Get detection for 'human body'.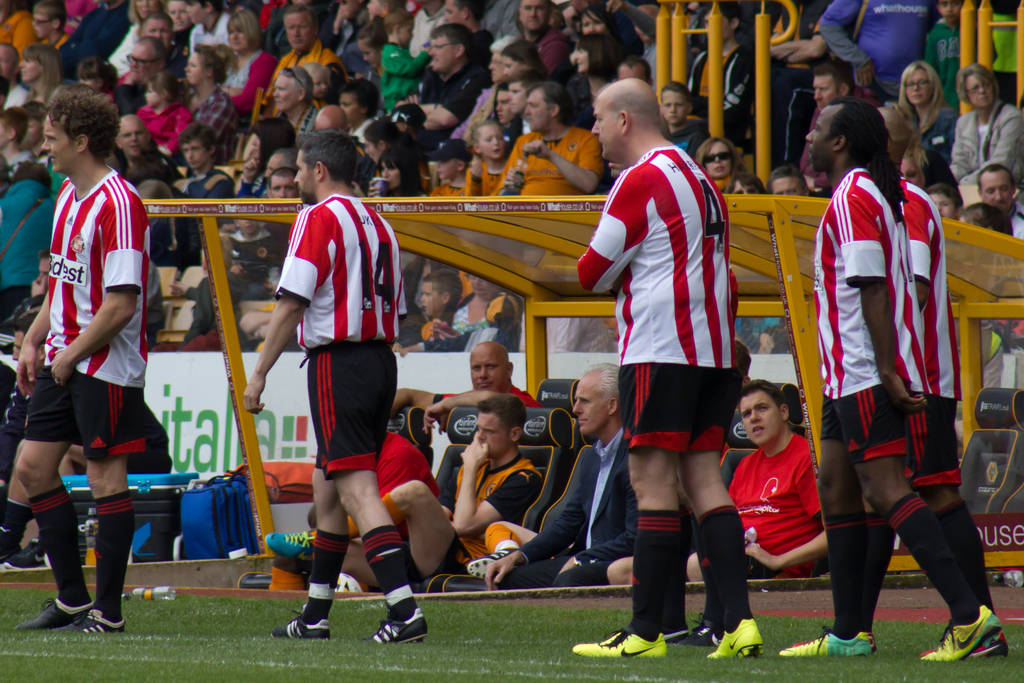
Detection: left=10, top=81, right=152, bottom=638.
